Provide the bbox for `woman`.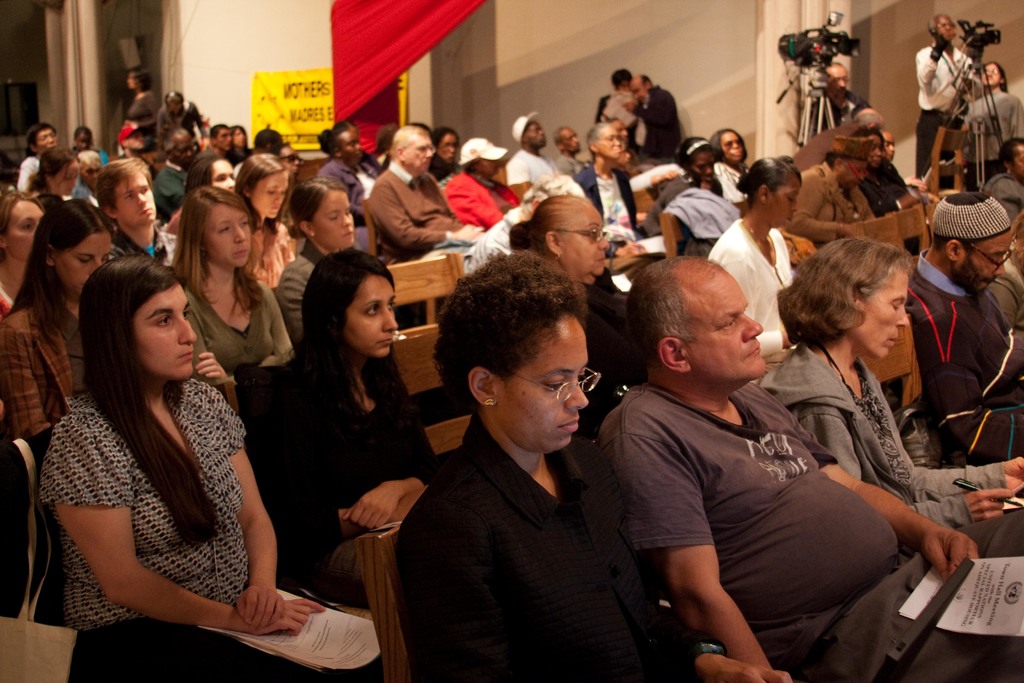
select_region(573, 126, 643, 251).
